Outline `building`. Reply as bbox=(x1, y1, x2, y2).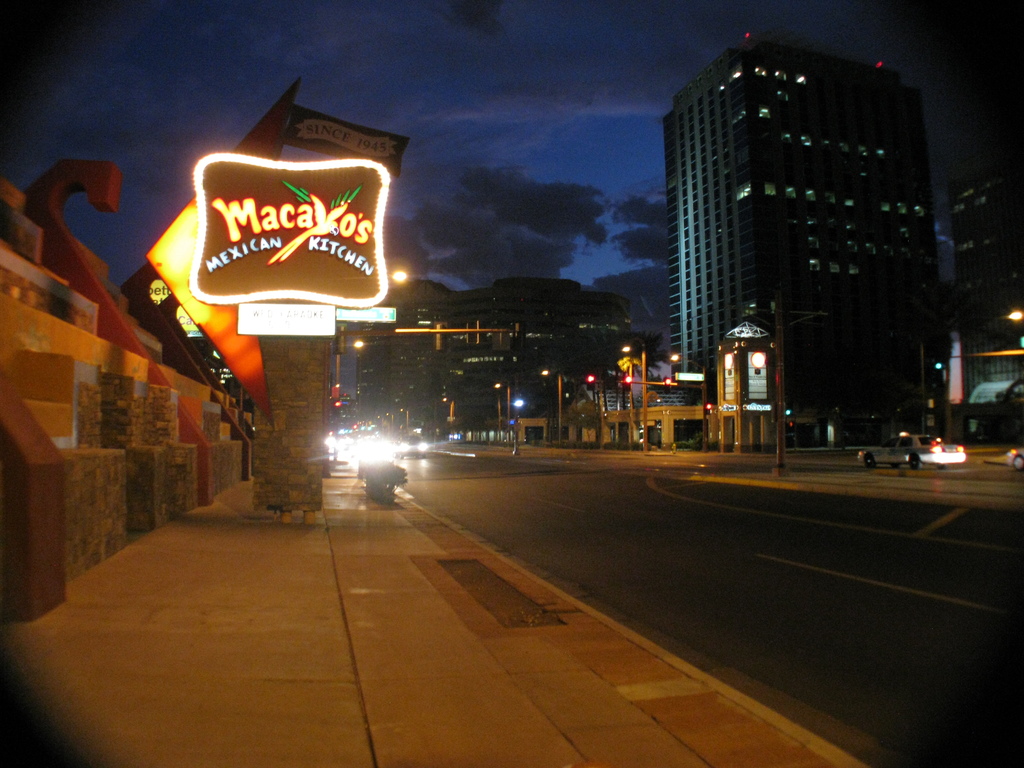
bbox=(662, 33, 940, 446).
